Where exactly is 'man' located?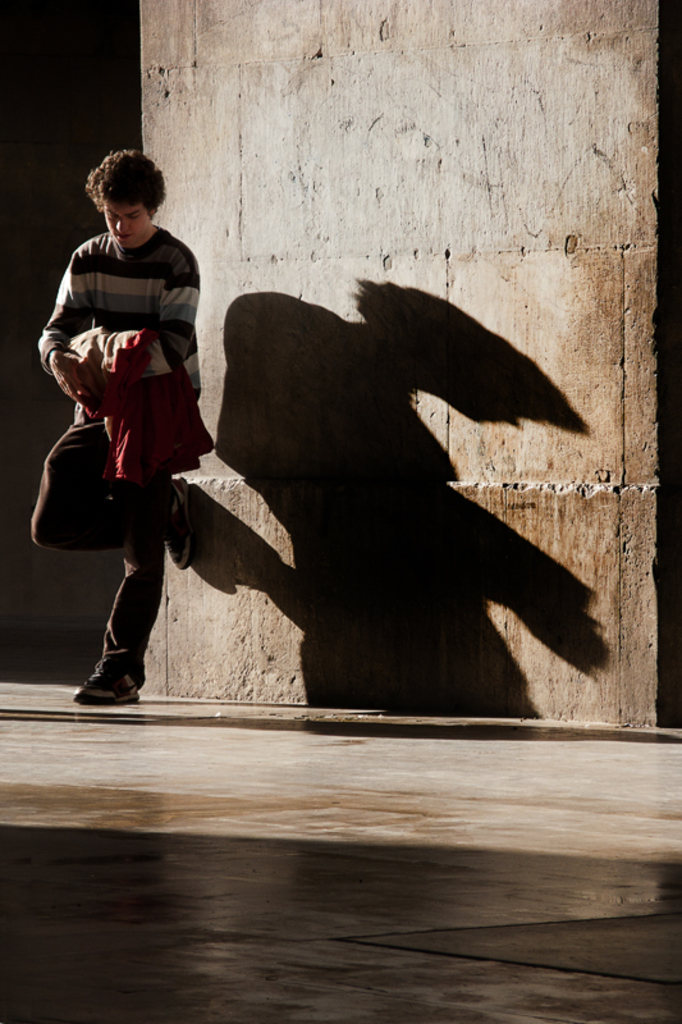
Its bounding box is [31, 132, 220, 709].
